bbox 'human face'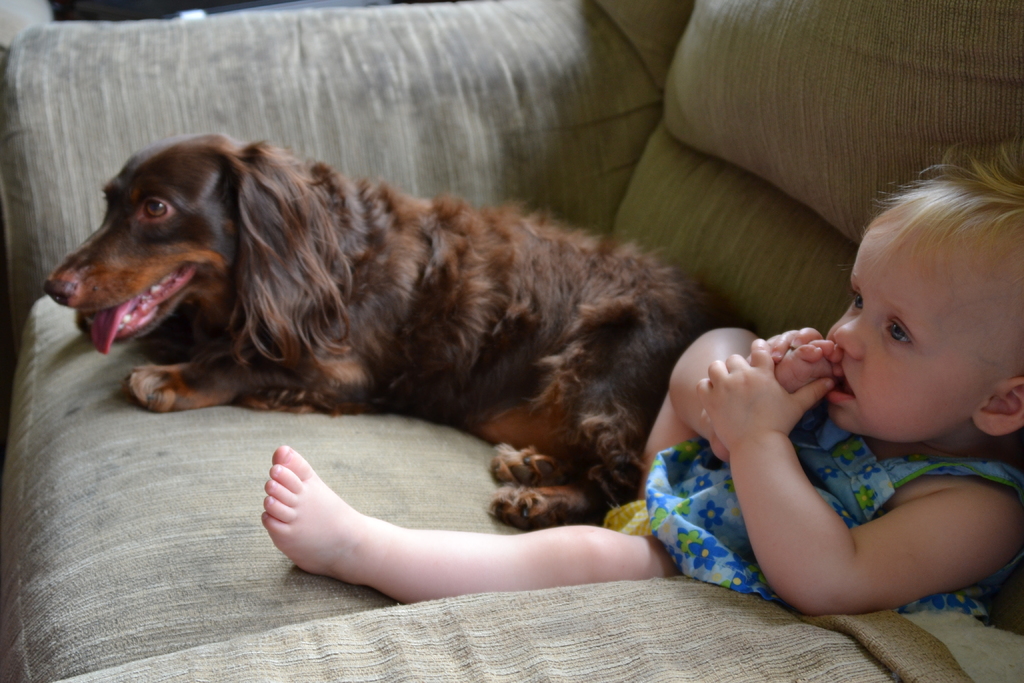
pyautogui.locateOnScreen(825, 210, 991, 442)
